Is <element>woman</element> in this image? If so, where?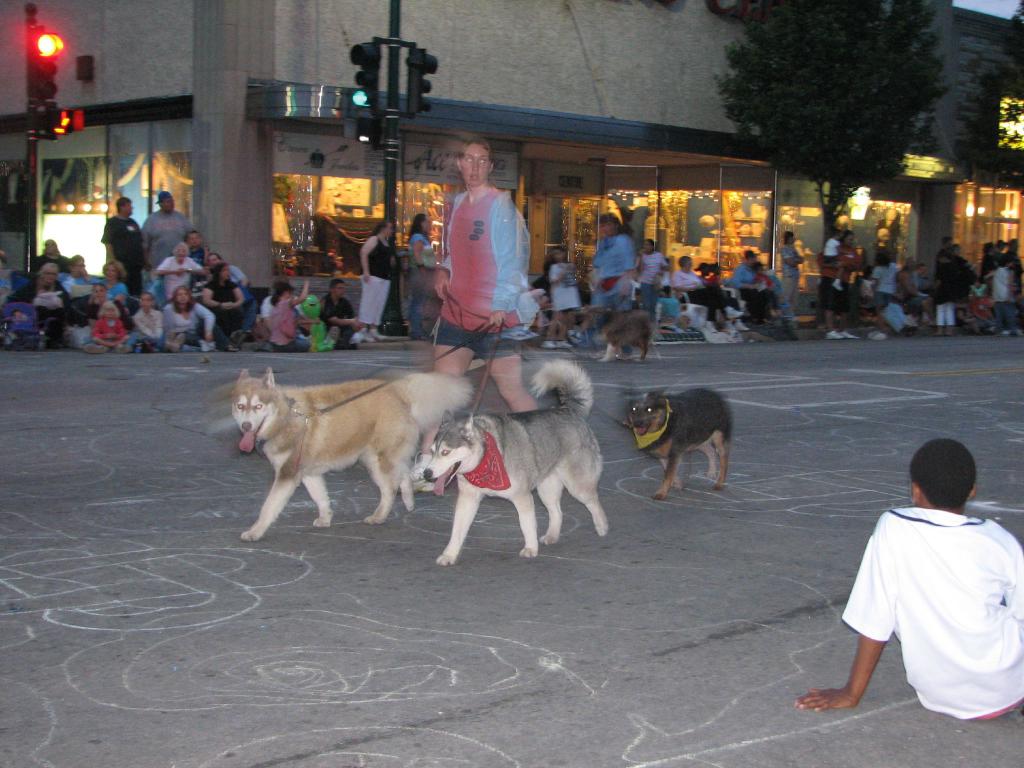
Yes, at {"left": 196, "top": 260, "right": 242, "bottom": 351}.
